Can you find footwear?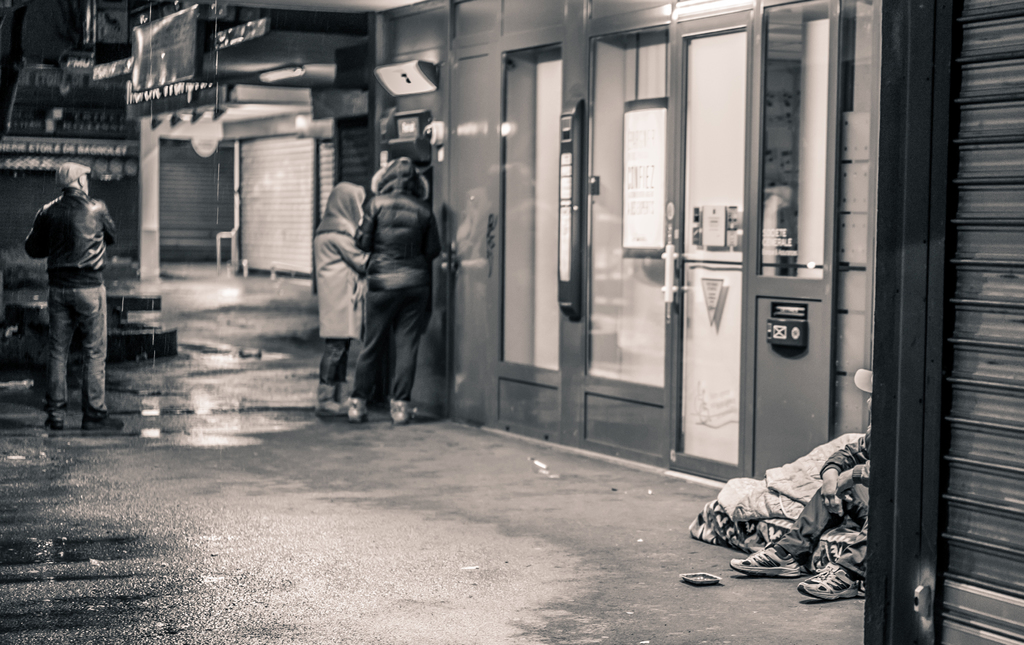
Yes, bounding box: box(330, 378, 350, 410).
